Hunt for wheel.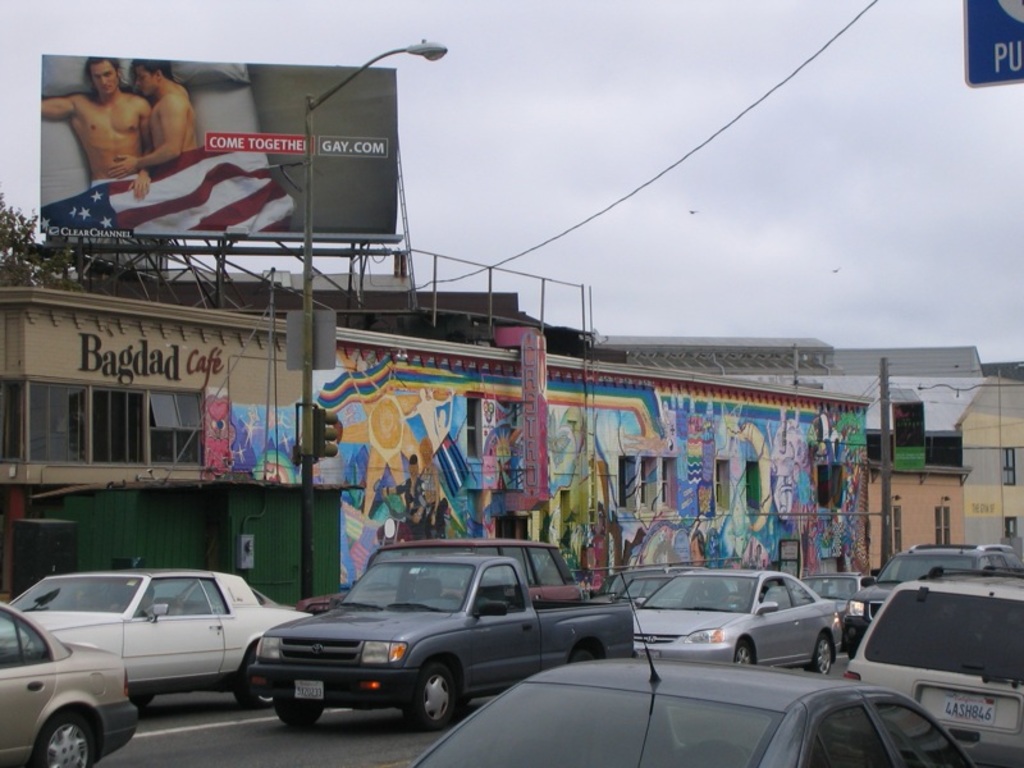
Hunted down at [129, 692, 152, 708].
